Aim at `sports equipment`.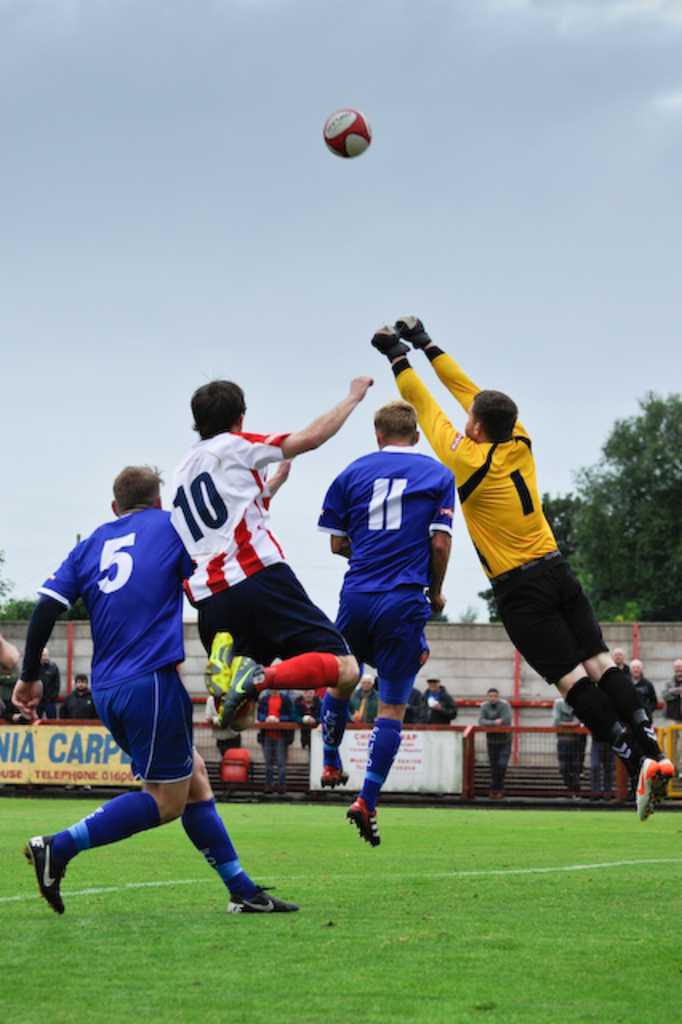
Aimed at box(394, 310, 435, 350).
